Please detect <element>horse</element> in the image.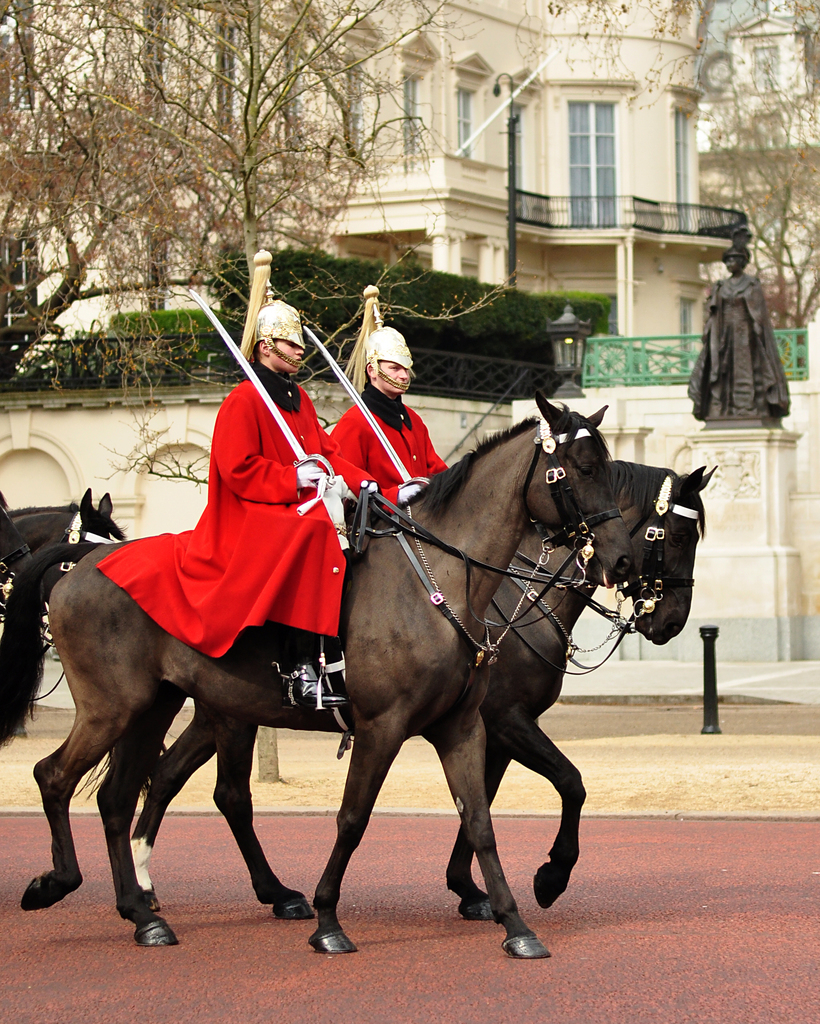
[left=0, top=493, right=46, bottom=615].
